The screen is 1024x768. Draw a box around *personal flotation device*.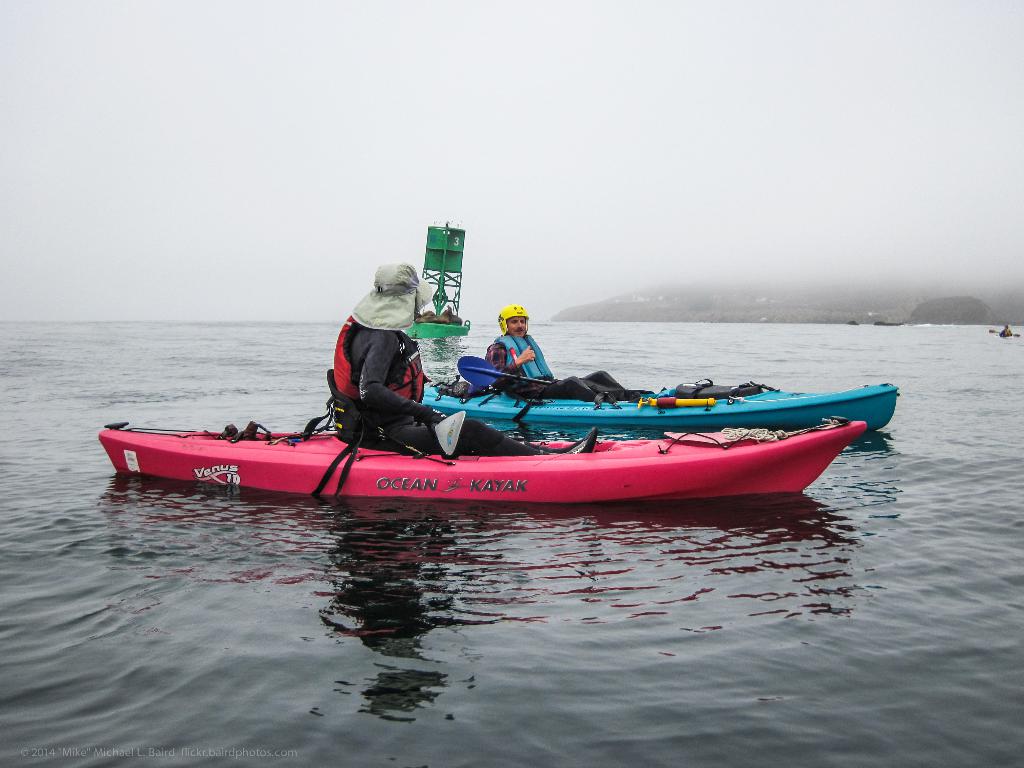
bbox=[303, 313, 432, 508].
